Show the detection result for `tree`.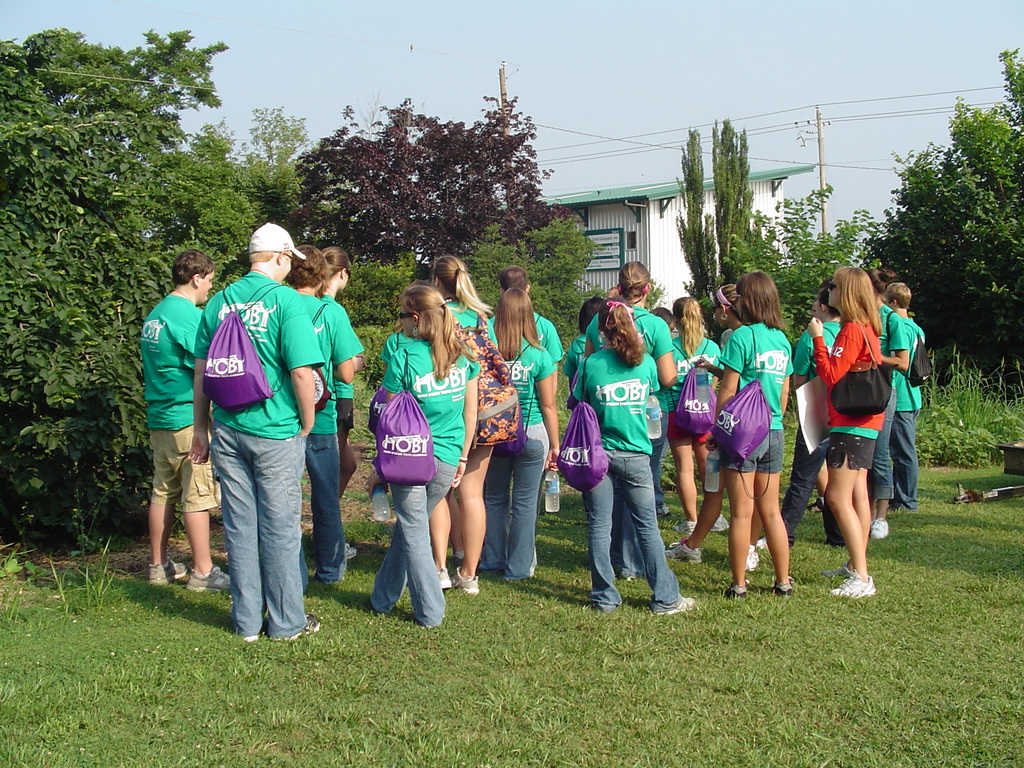
x1=26, y1=22, x2=223, y2=346.
